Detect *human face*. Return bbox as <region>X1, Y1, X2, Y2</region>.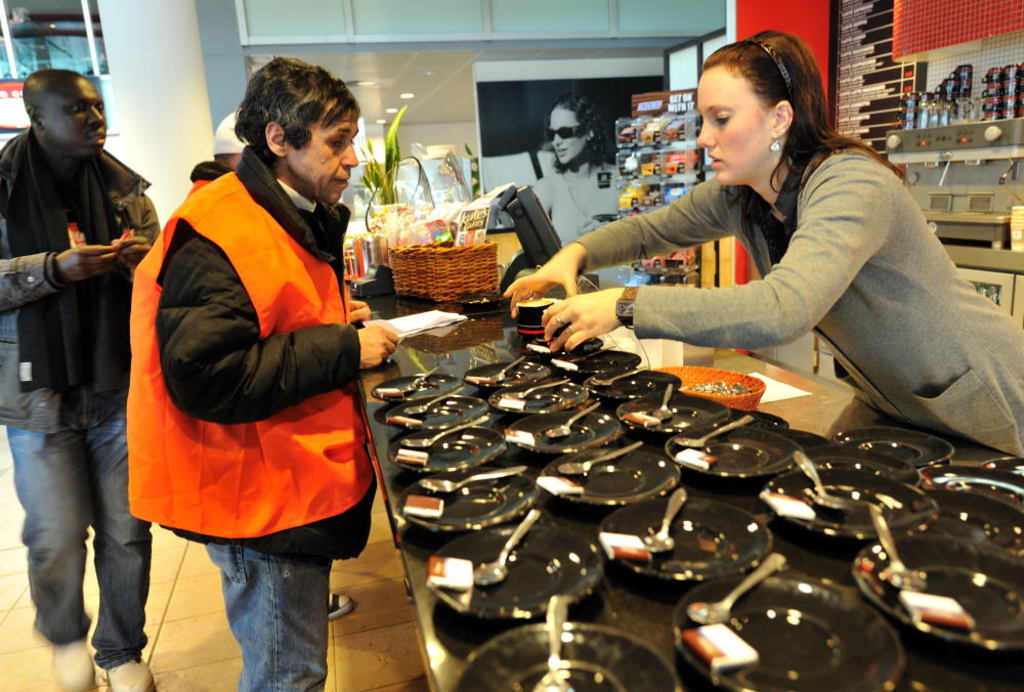
<region>41, 77, 110, 150</region>.
